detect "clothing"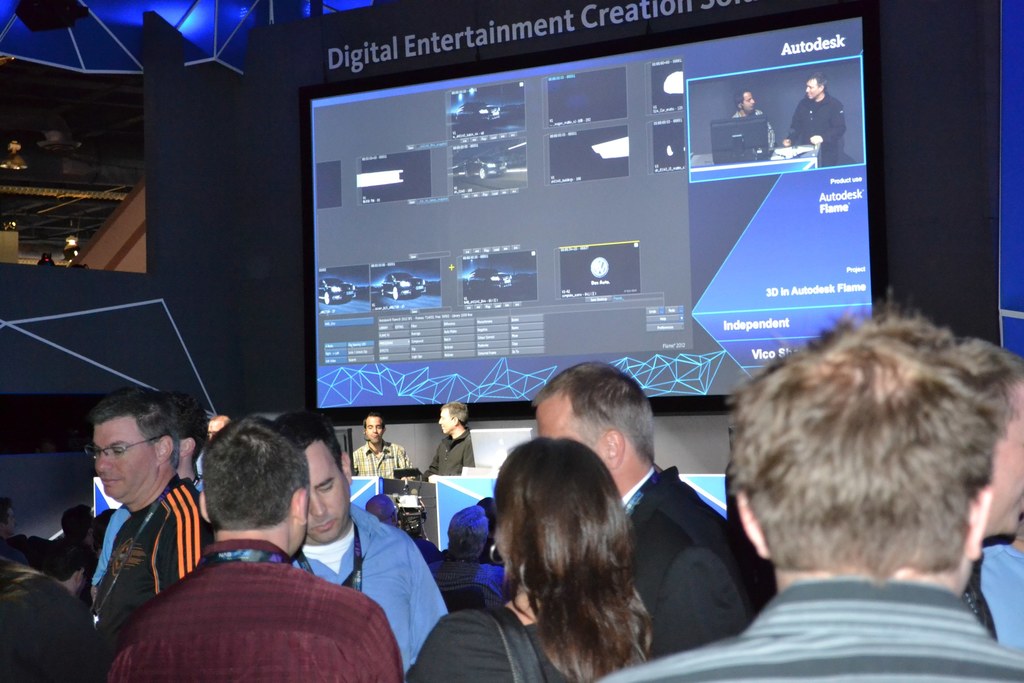
crop(410, 613, 650, 682)
